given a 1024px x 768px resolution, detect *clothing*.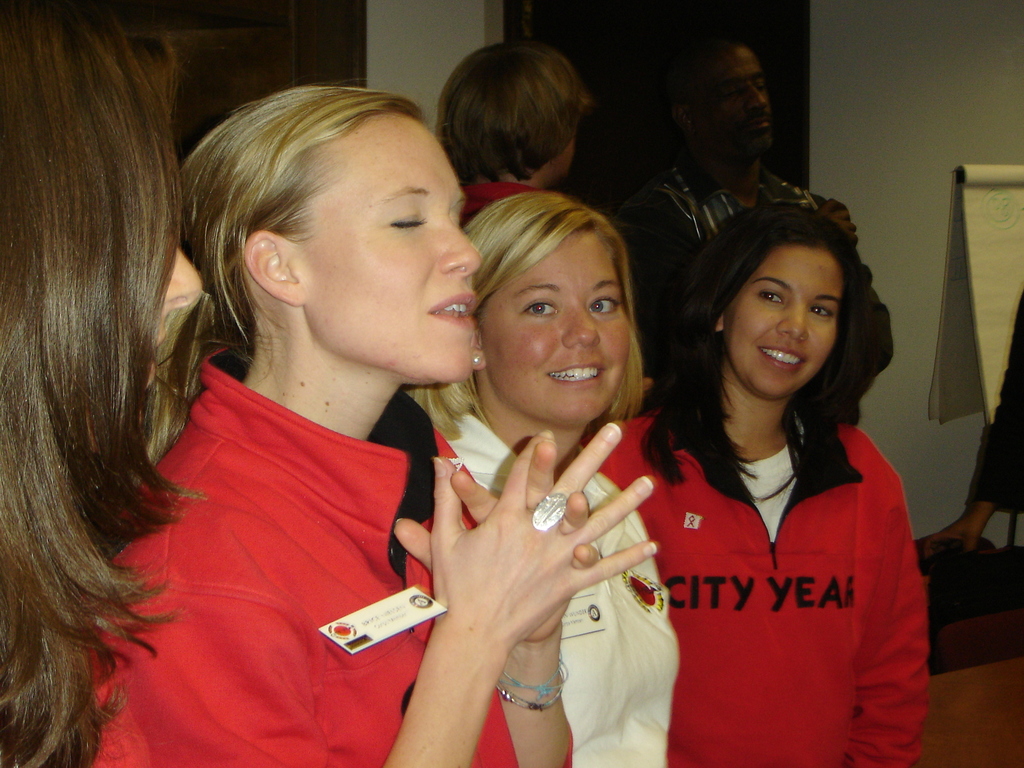
Rect(90, 346, 572, 767).
